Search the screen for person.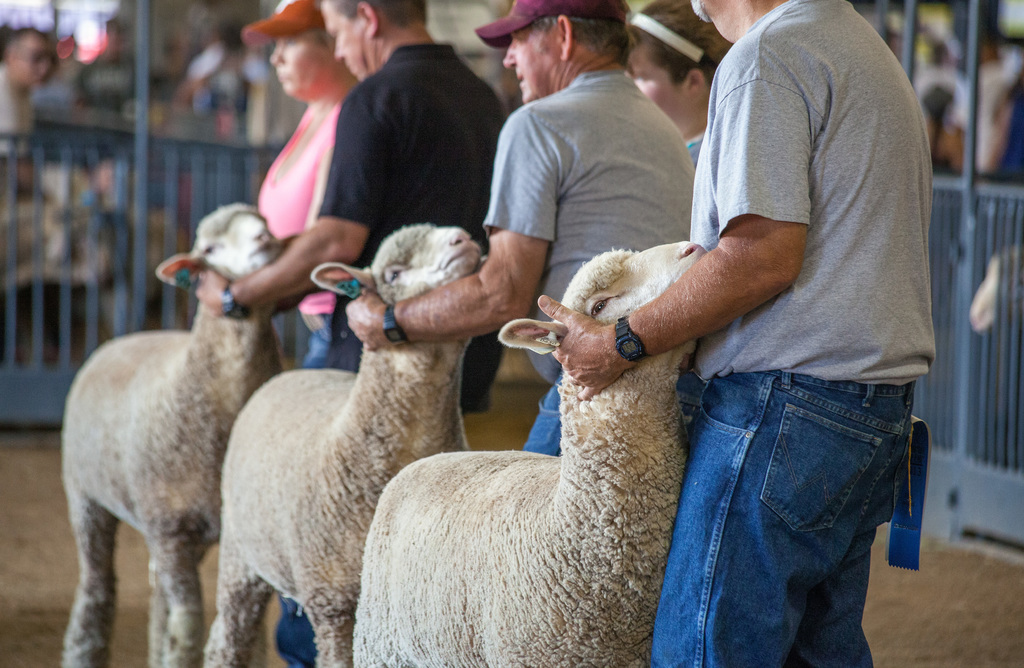
Found at locate(197, 0, 518, 667).
